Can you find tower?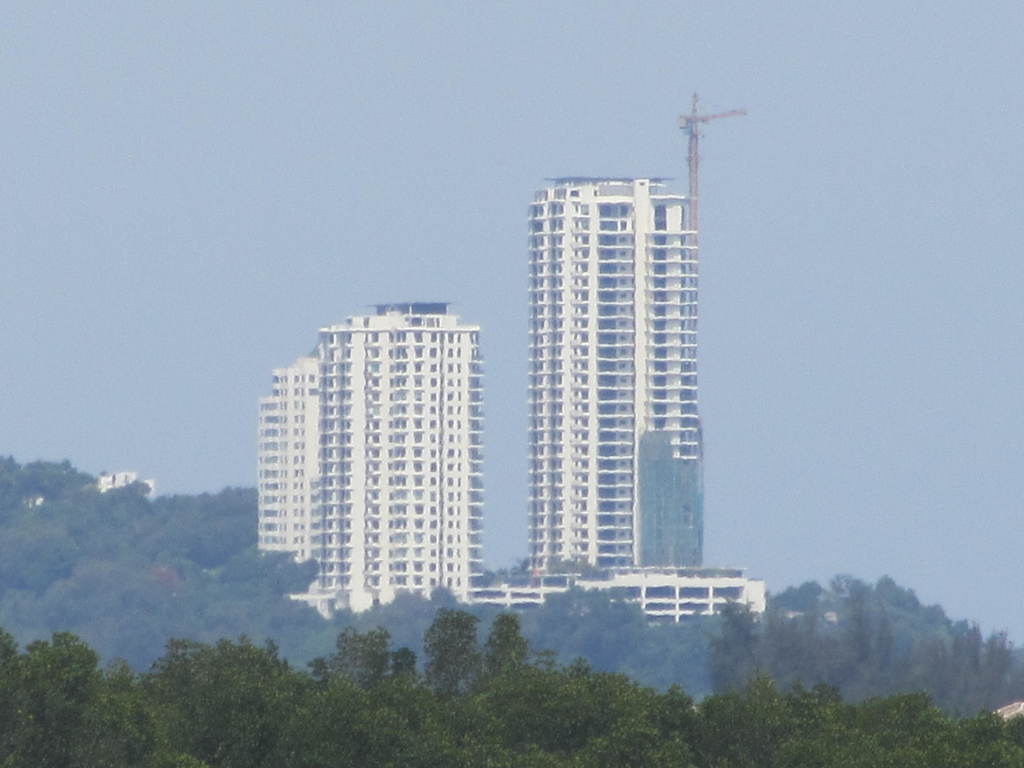
Yes, bounding box: detection(254, 300, 481, 621).
